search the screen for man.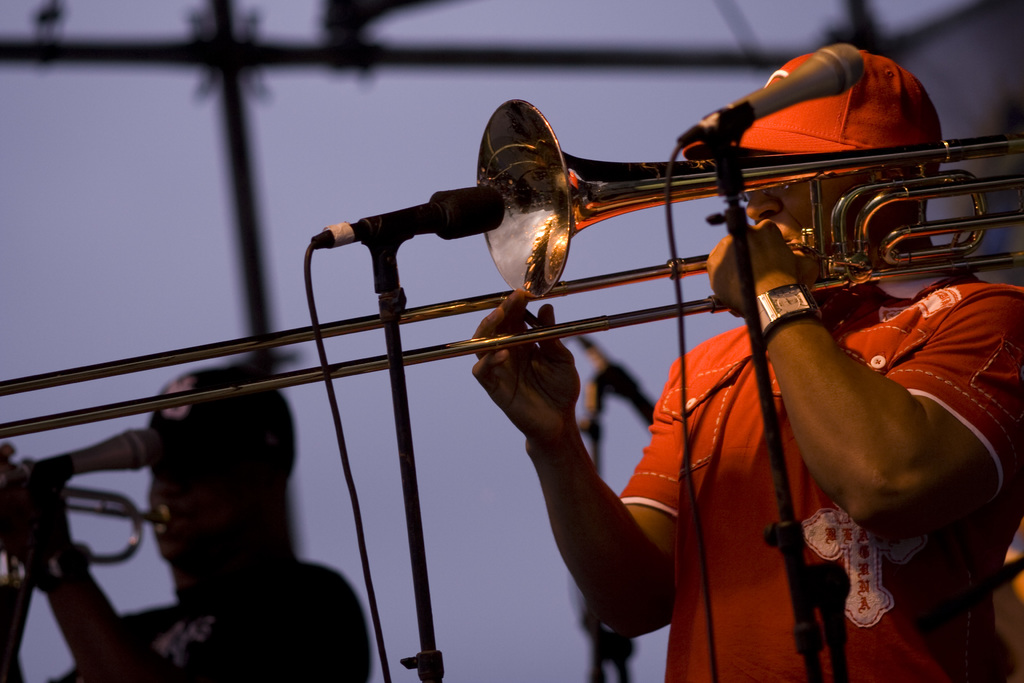
Found at rect(460, 40, 1022, 682).
